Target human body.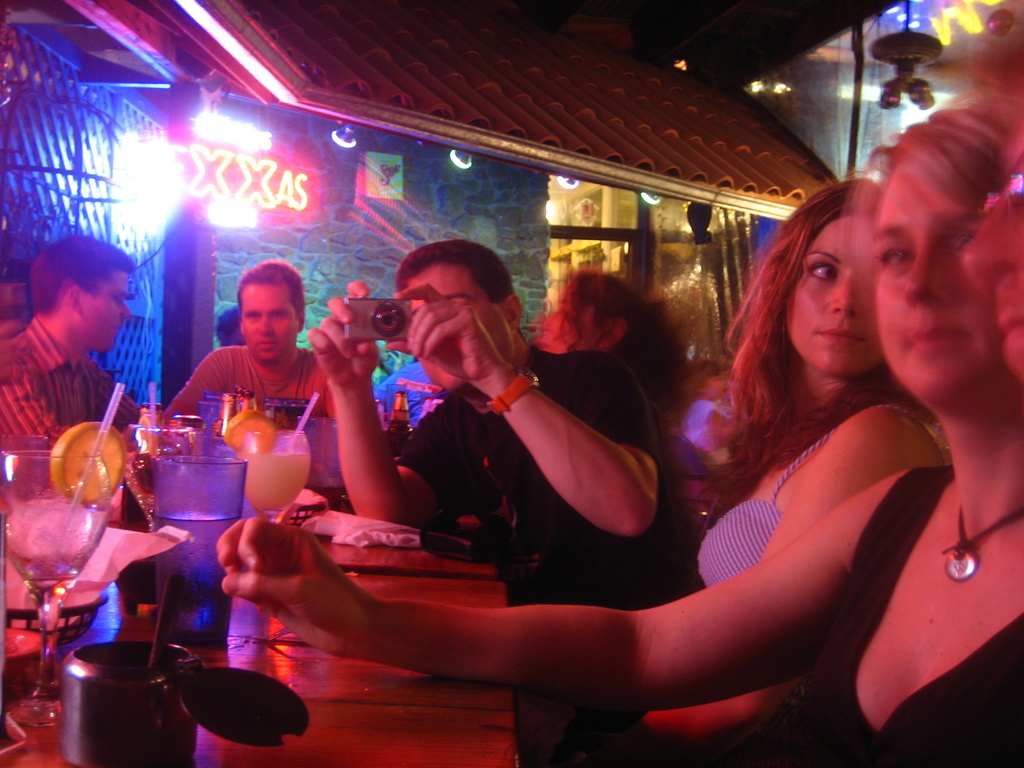
Target region: <bbox>0, 236, 152, 435</bbox>.
